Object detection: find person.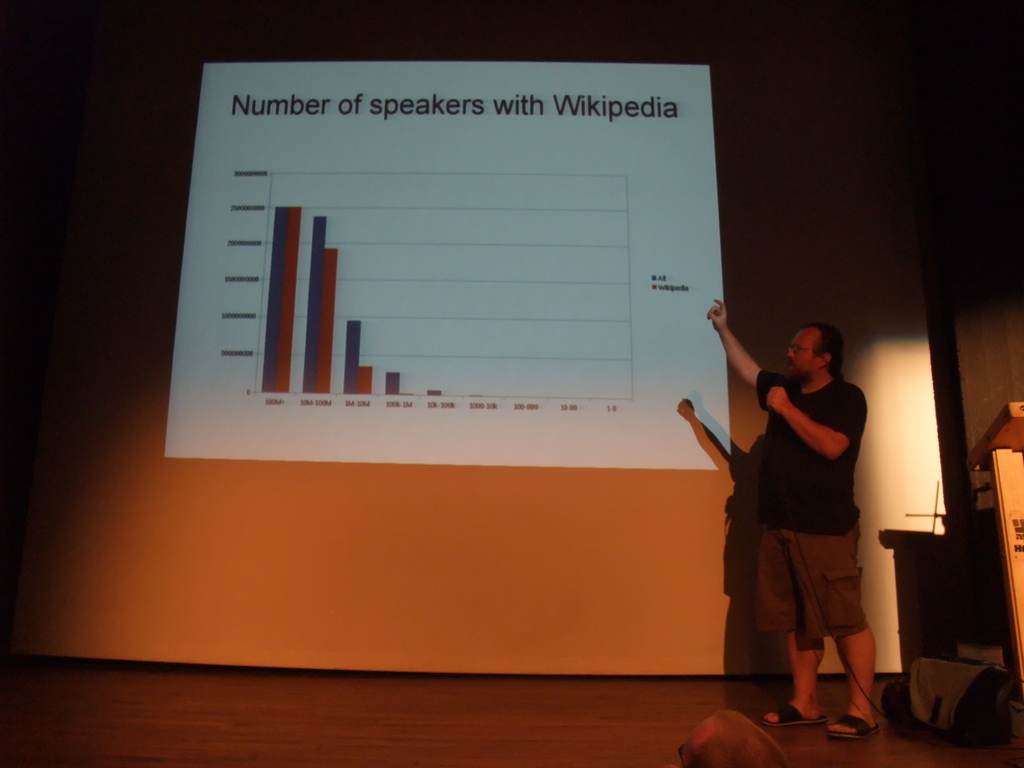
[708, 298, 881, 740].
